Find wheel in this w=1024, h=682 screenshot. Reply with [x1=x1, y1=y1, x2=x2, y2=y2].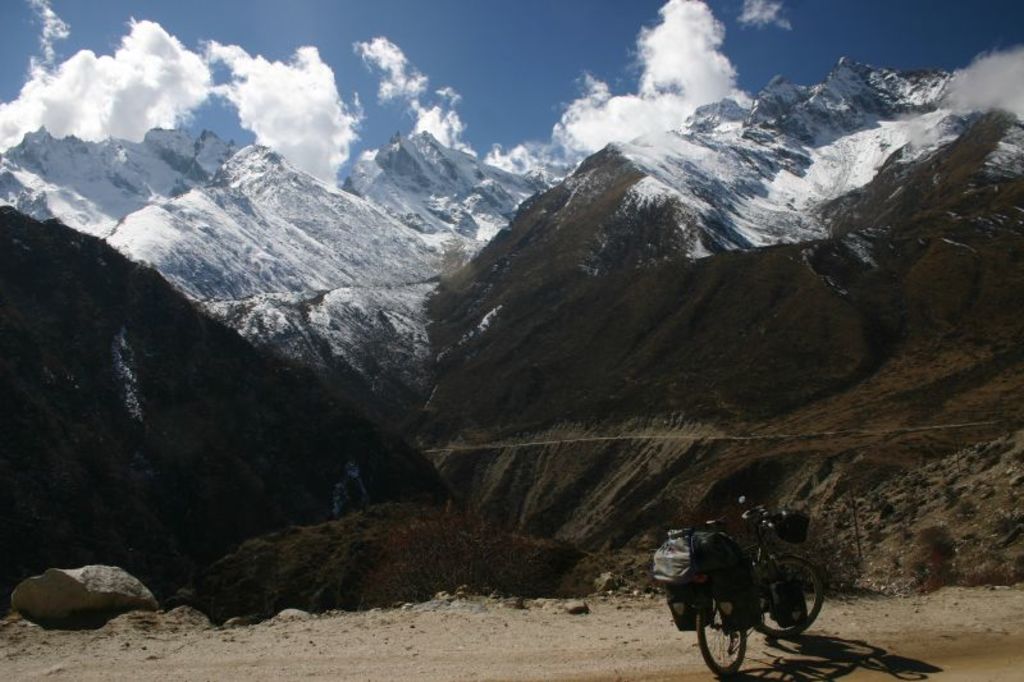
[x1=690, y1=591, x2=764, y2=670].
